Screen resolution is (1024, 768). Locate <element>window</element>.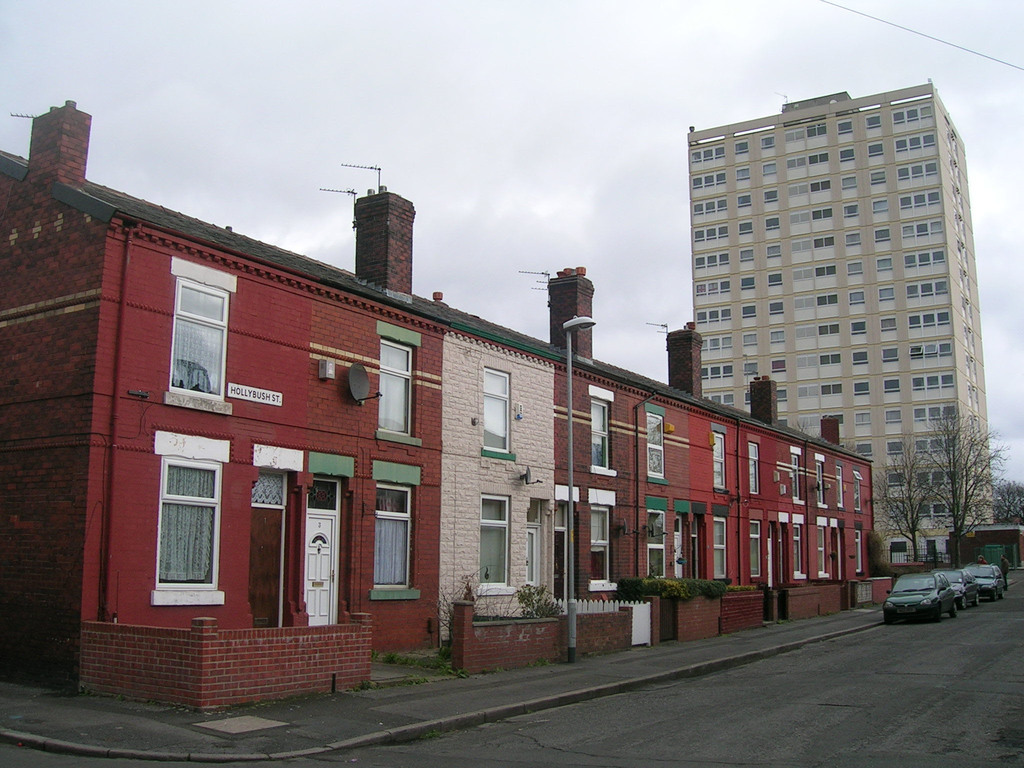
{"x1": 916, "y1": 500, "x2": 963, "y2": 518}.
